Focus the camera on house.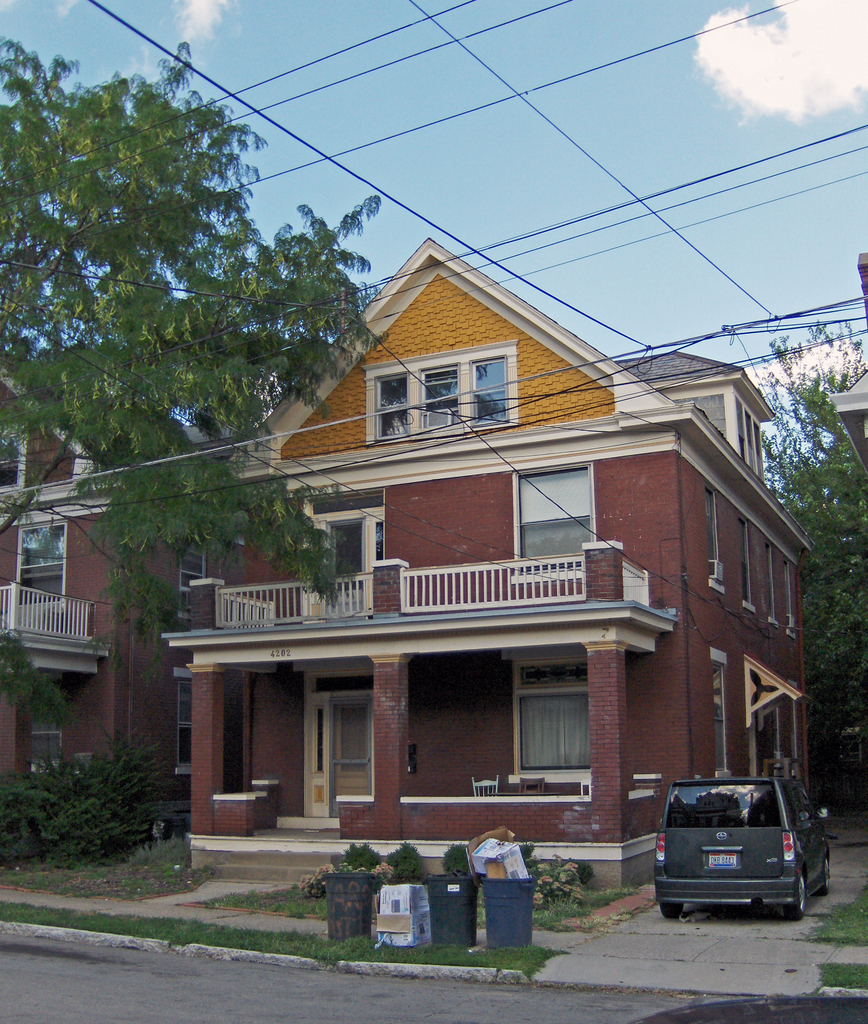
Focus region: (150,454,810,862).
